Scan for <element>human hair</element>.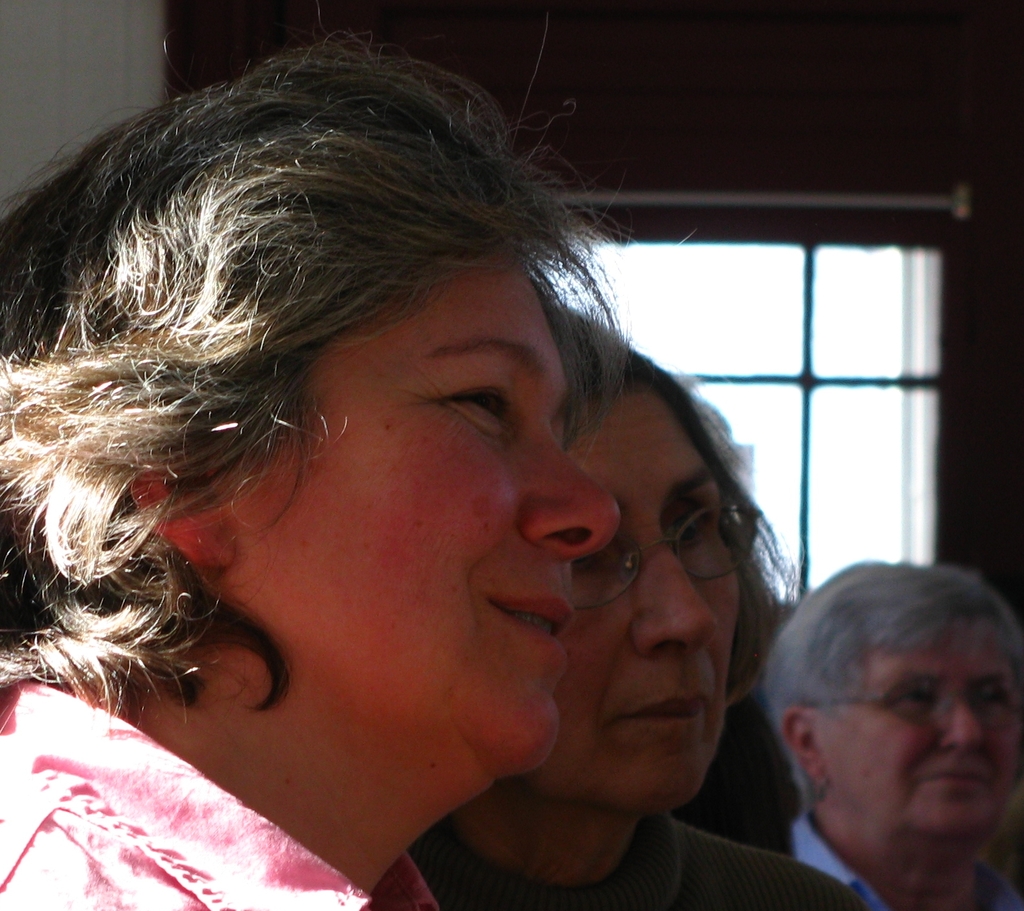
Scan result: region(552, 298, 798, 711).
